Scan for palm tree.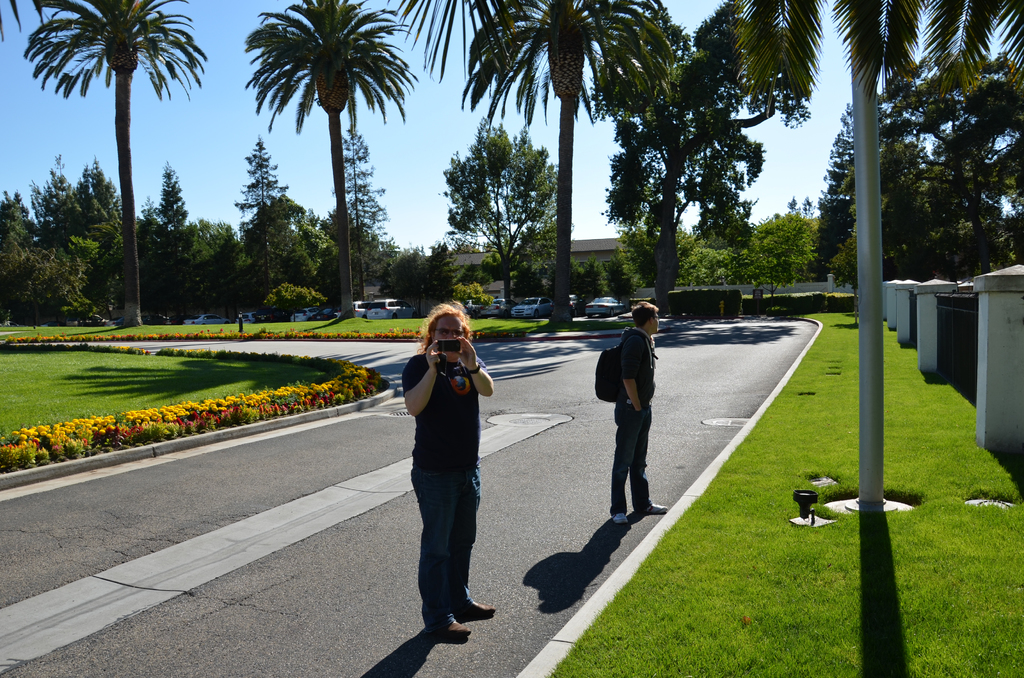
Scan result: 44 18 181 321.
